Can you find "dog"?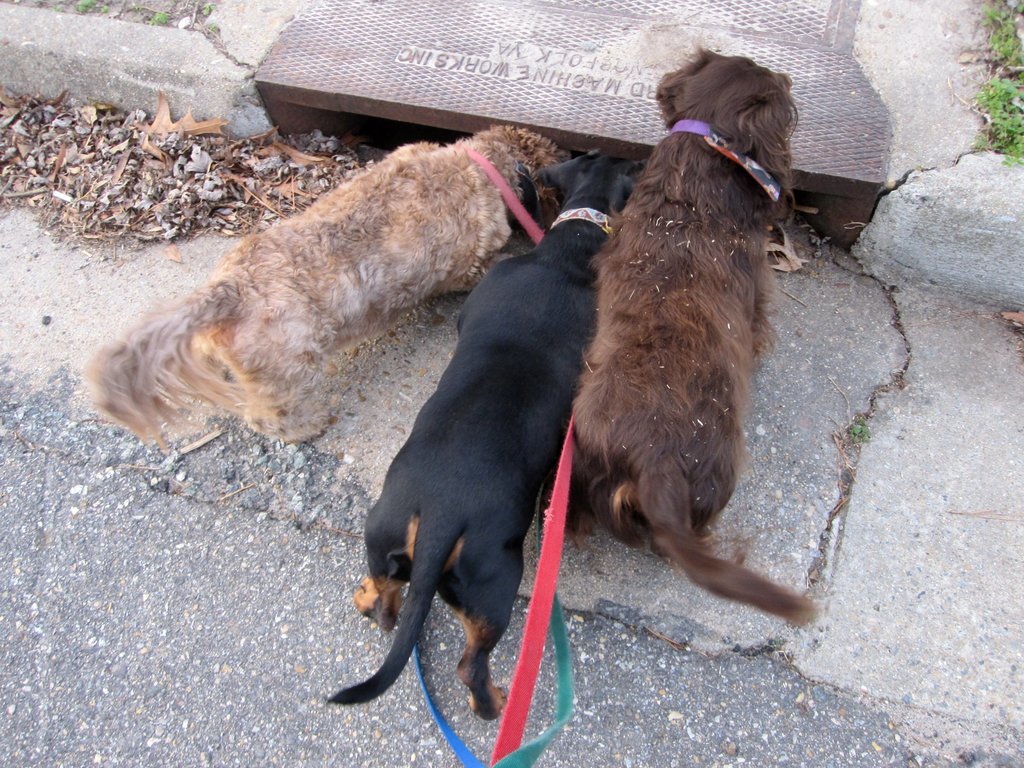
Yes, bounding box: x1=319, y1=147, x2=648, y2=719.
